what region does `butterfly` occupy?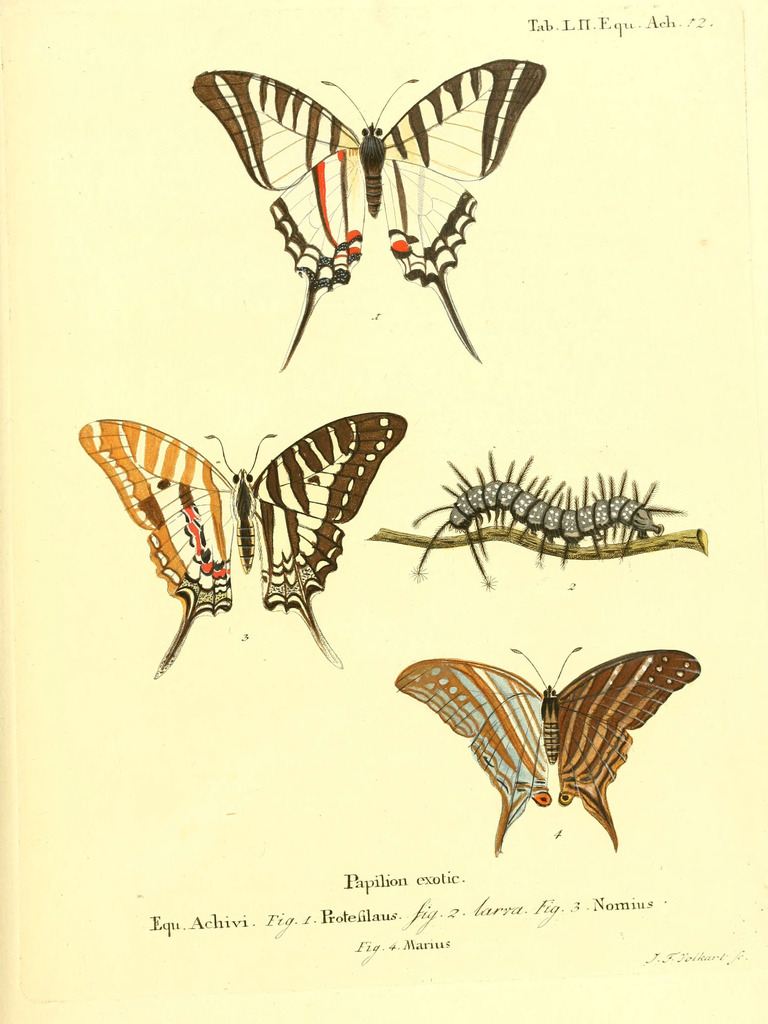
crop(401, 626, 705, 868).
